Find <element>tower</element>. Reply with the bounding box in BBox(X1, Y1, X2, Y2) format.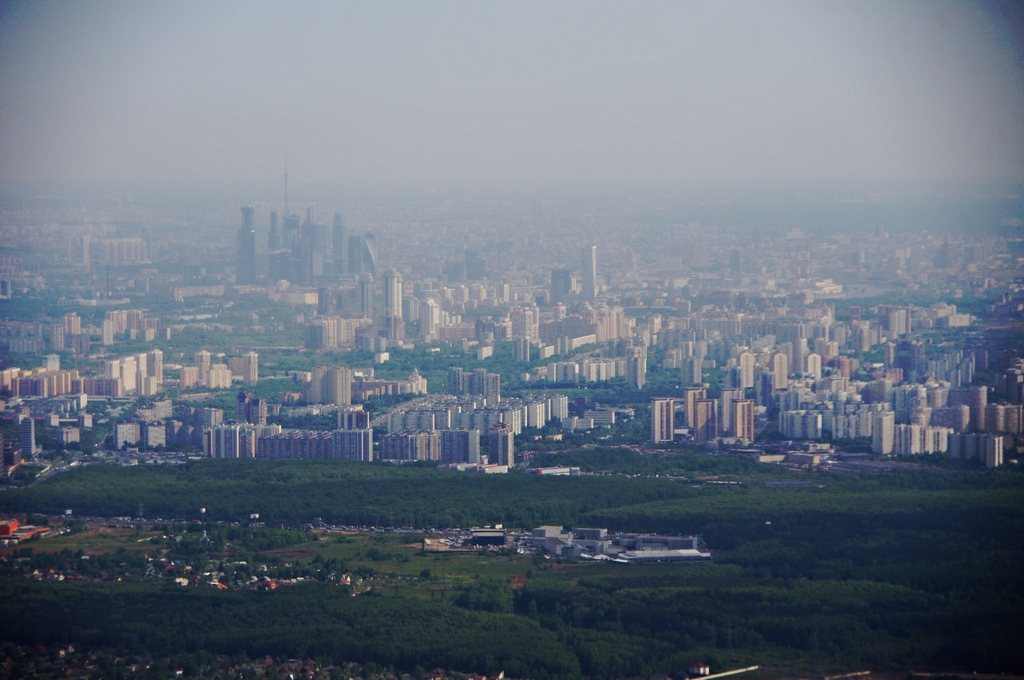
BBox(771, 403, 875, 445).
